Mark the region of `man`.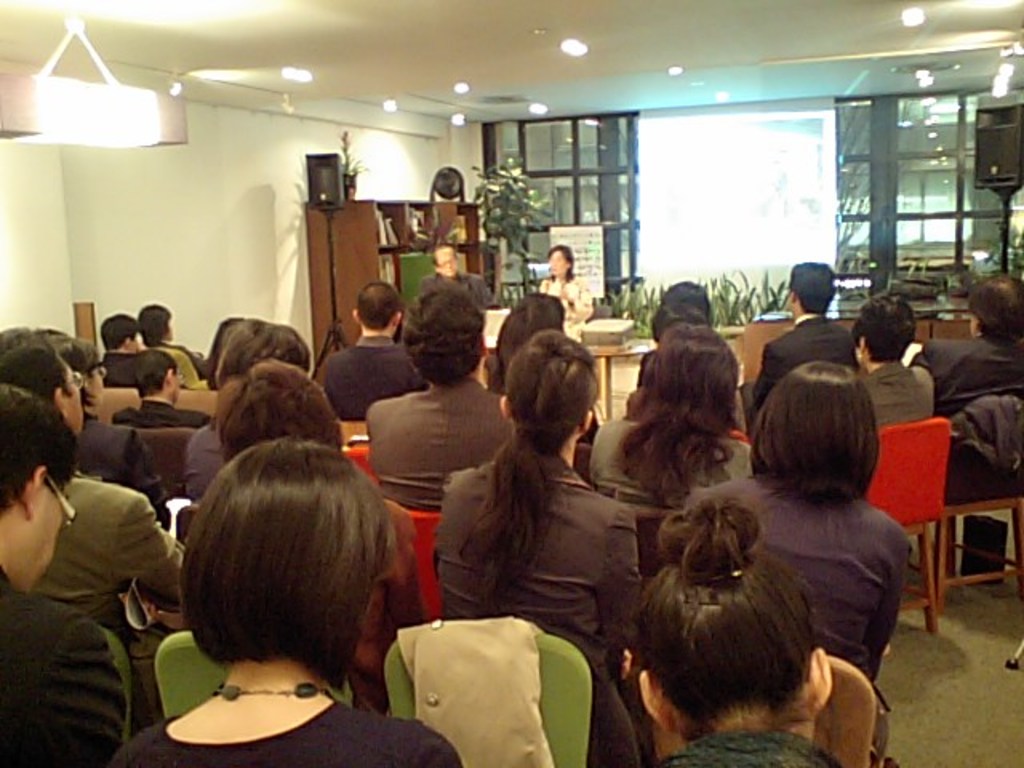
Region: (318, 283, 424, 419).
